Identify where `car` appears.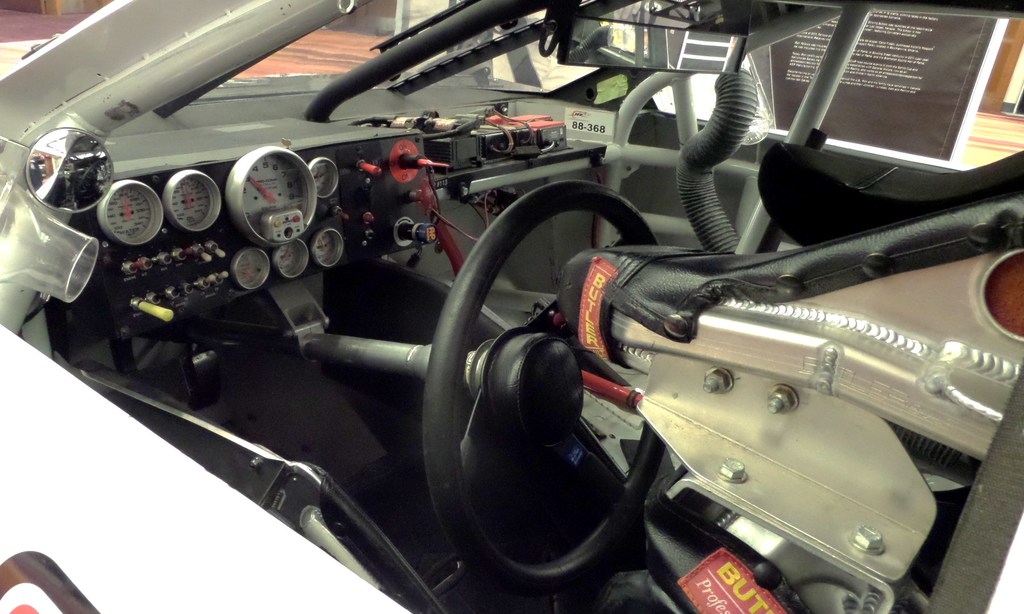
Appears at [x1=0, y1=0, x2=1015, y2=613].
